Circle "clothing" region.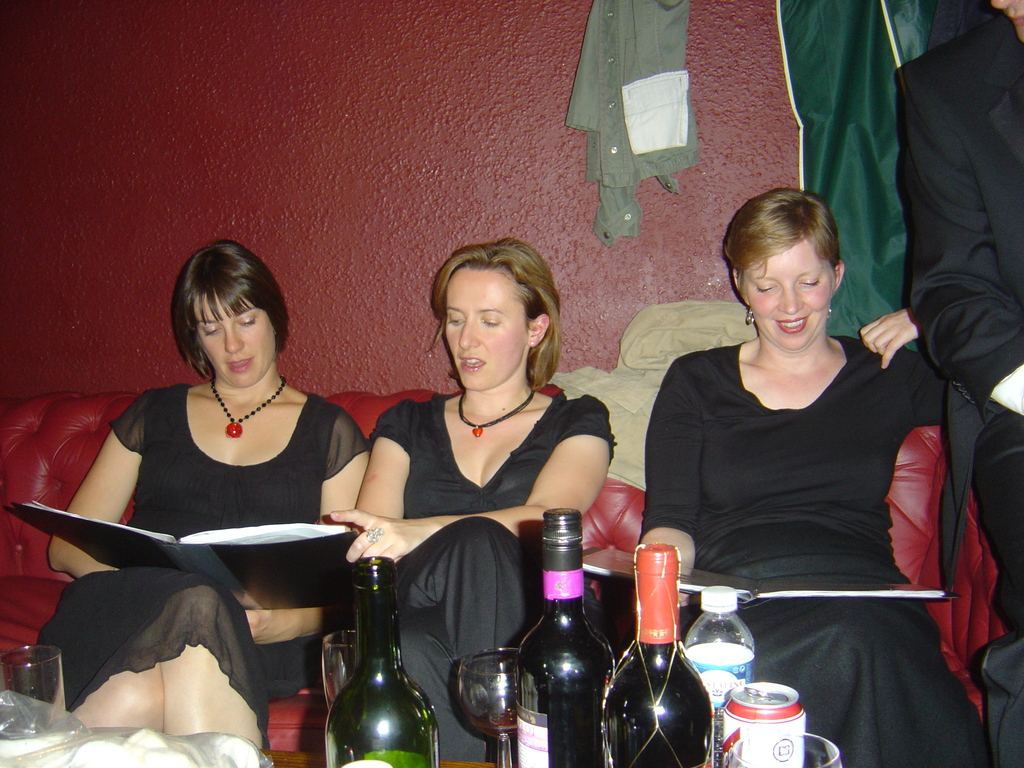
Region: box=[63, 369, 376, 726].
